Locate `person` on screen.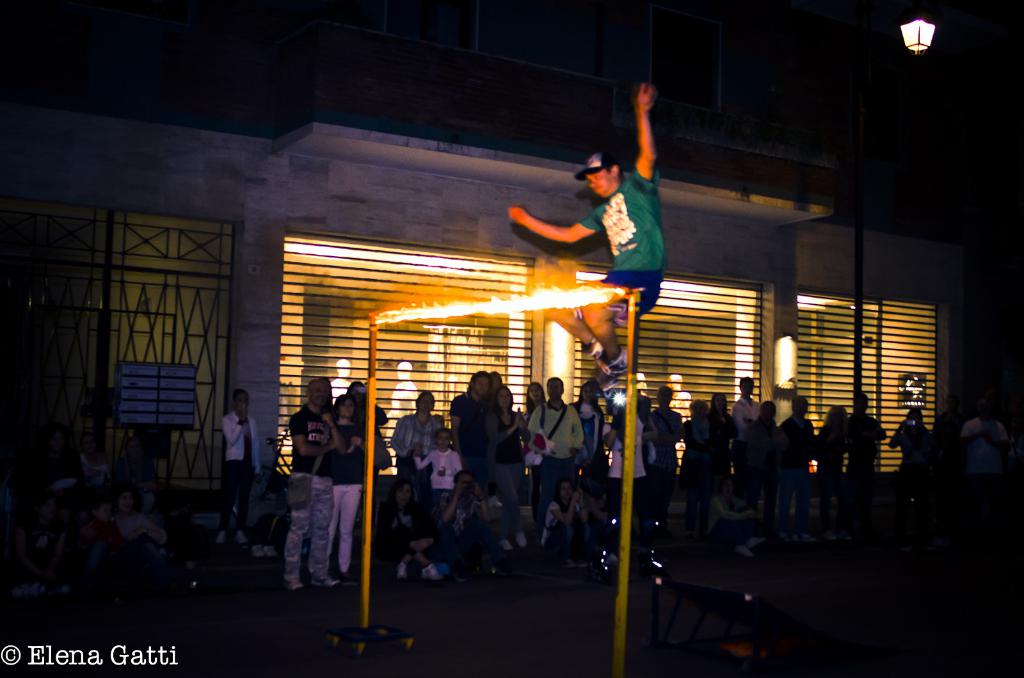
On screen at [x1=668, y1=401, x2=708, y2=476].
